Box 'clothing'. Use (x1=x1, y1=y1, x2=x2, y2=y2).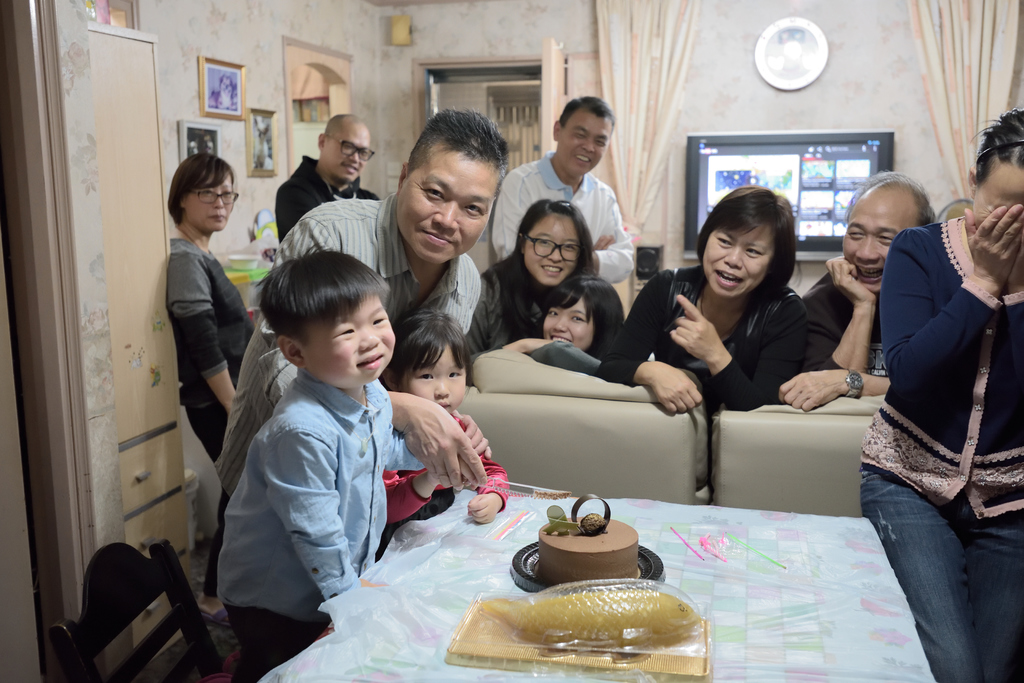
(x1=855, y1=207, x2=1023, y2=682).
